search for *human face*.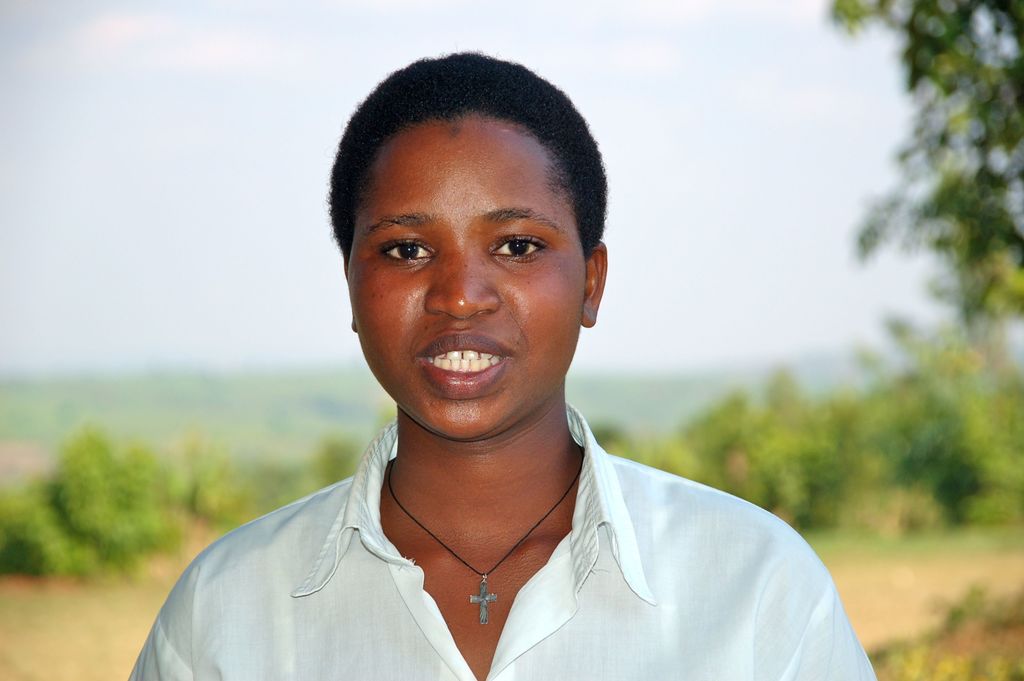
Found at box(343, 113, 586, 438).
